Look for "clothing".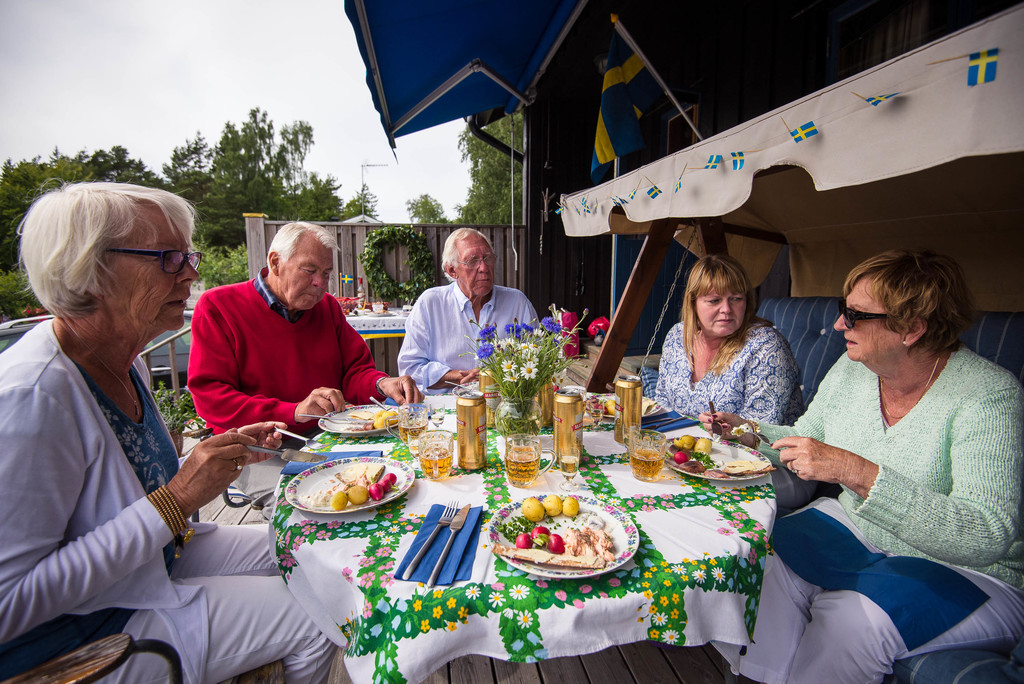
Found: [644, 297, 809, 422].
